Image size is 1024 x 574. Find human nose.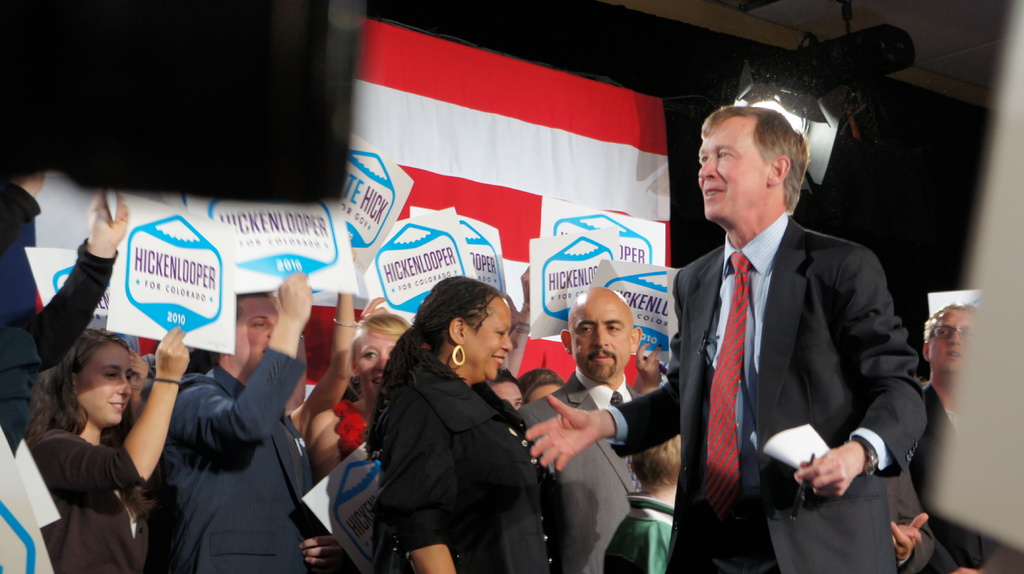
bbox=(501, 332, 513, 351).
